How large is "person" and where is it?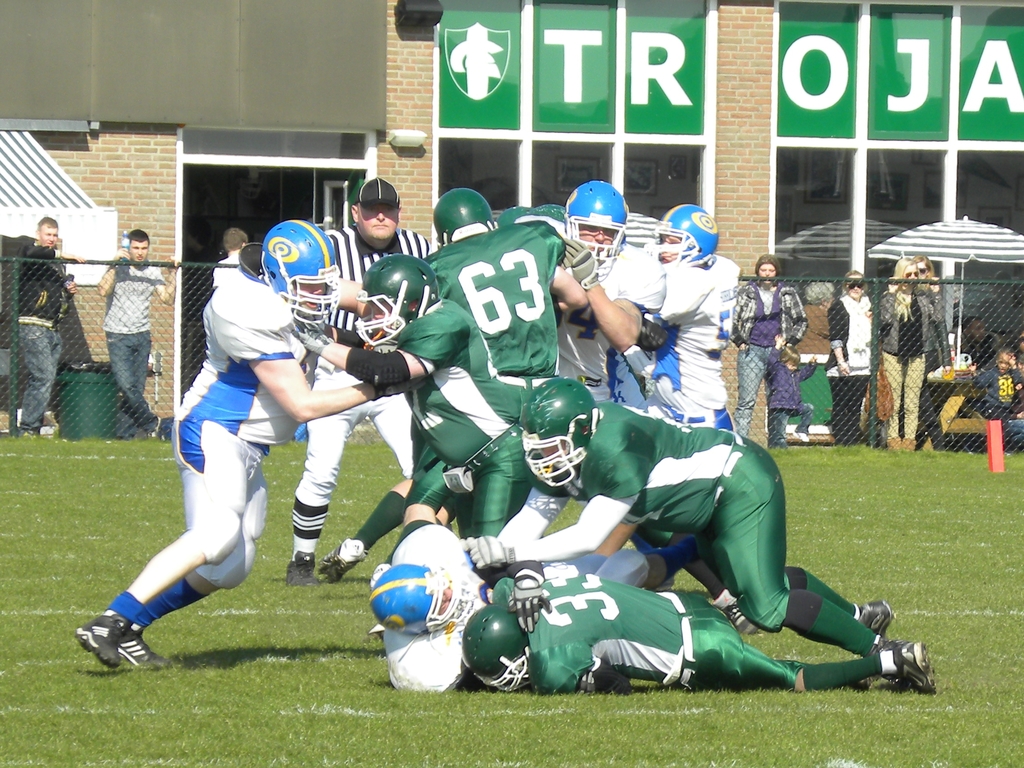
Bounding box: box=[506, 181, 643, 504].
